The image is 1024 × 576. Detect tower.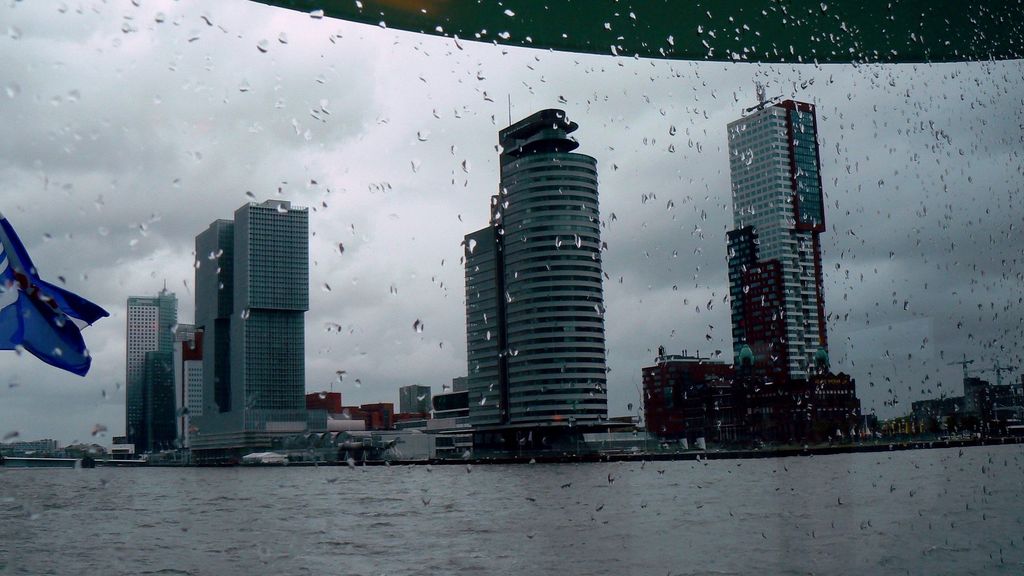
Detection: 467,103,611,424.
